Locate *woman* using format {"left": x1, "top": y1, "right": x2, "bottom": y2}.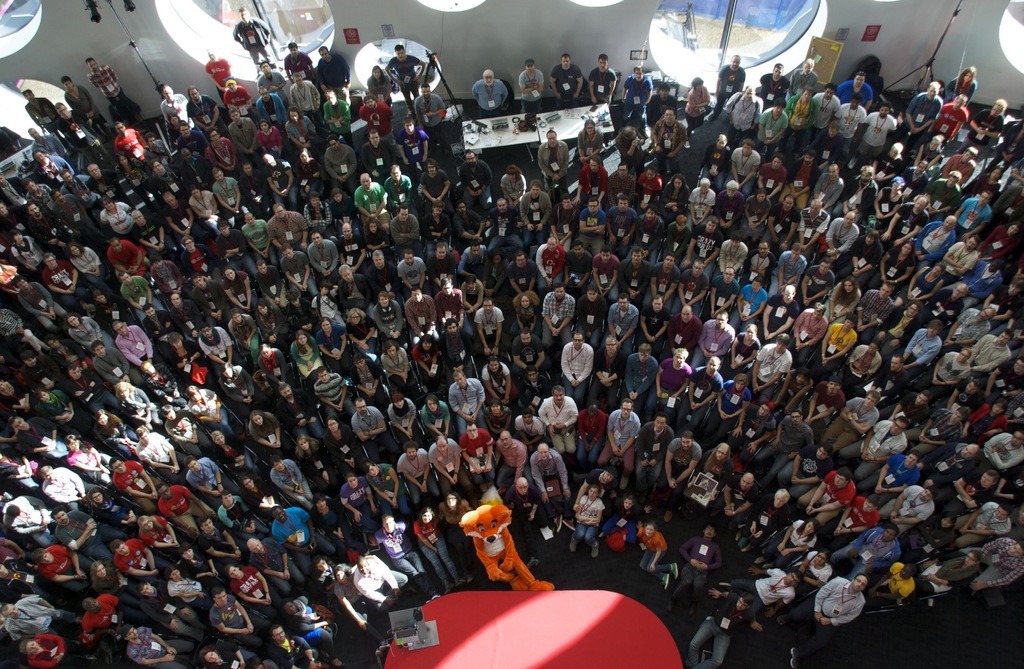
{"left": 260, "top": 301, "right": 291, "bottom": 352}.
